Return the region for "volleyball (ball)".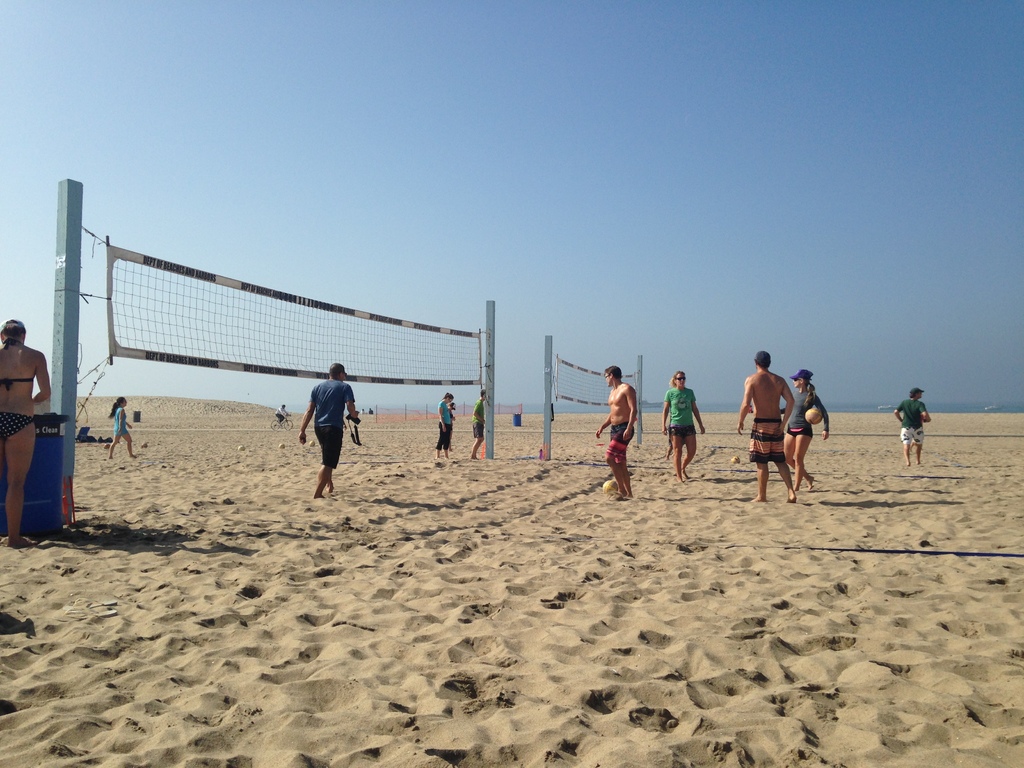
pyautogui.locateOnScreen(604, 480, 620, 495).
